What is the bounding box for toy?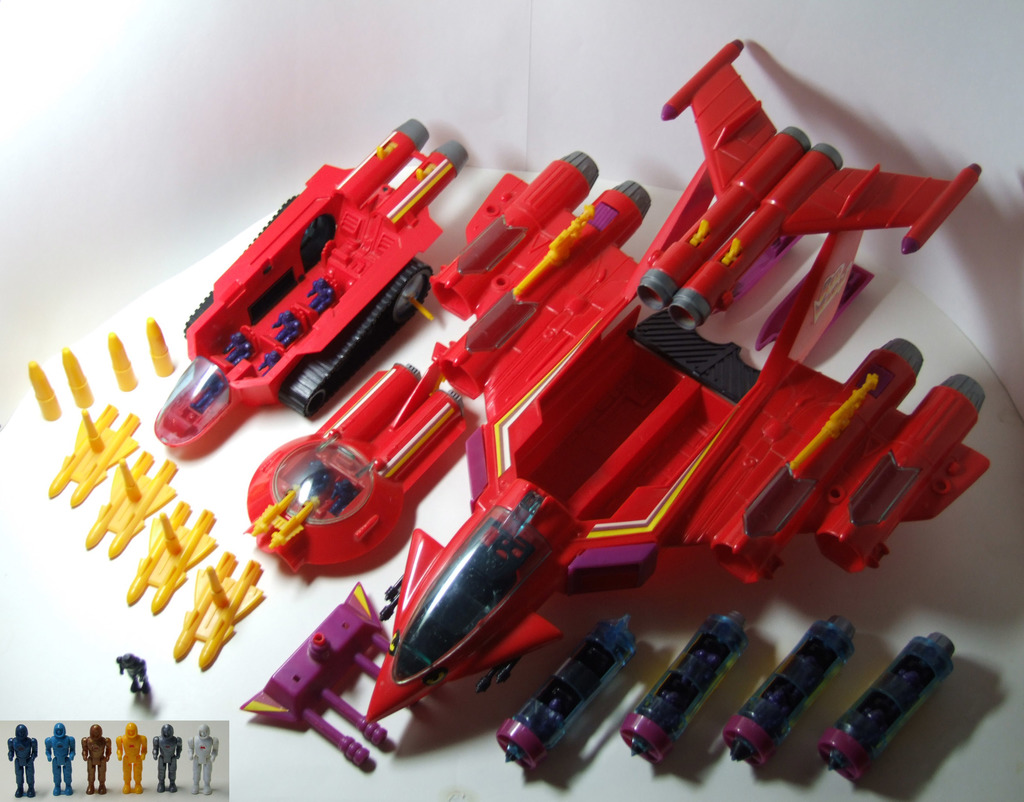
box(62, 348, 93, 409).
